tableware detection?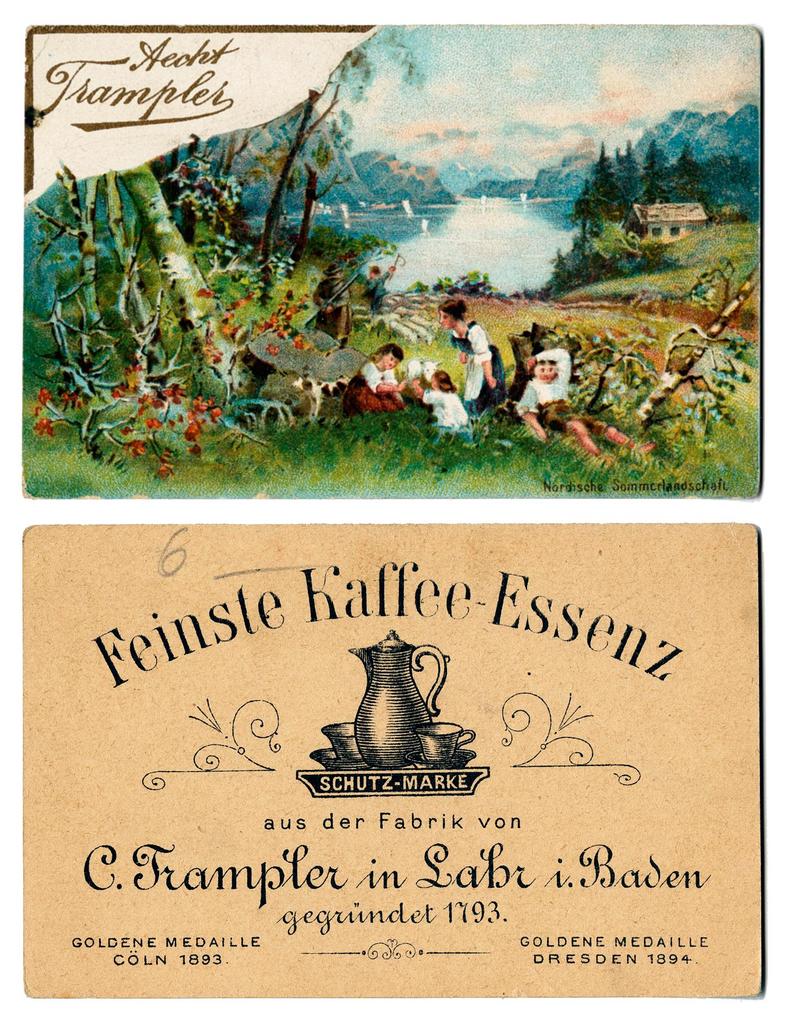
detection(305, 742, 475, 770)
